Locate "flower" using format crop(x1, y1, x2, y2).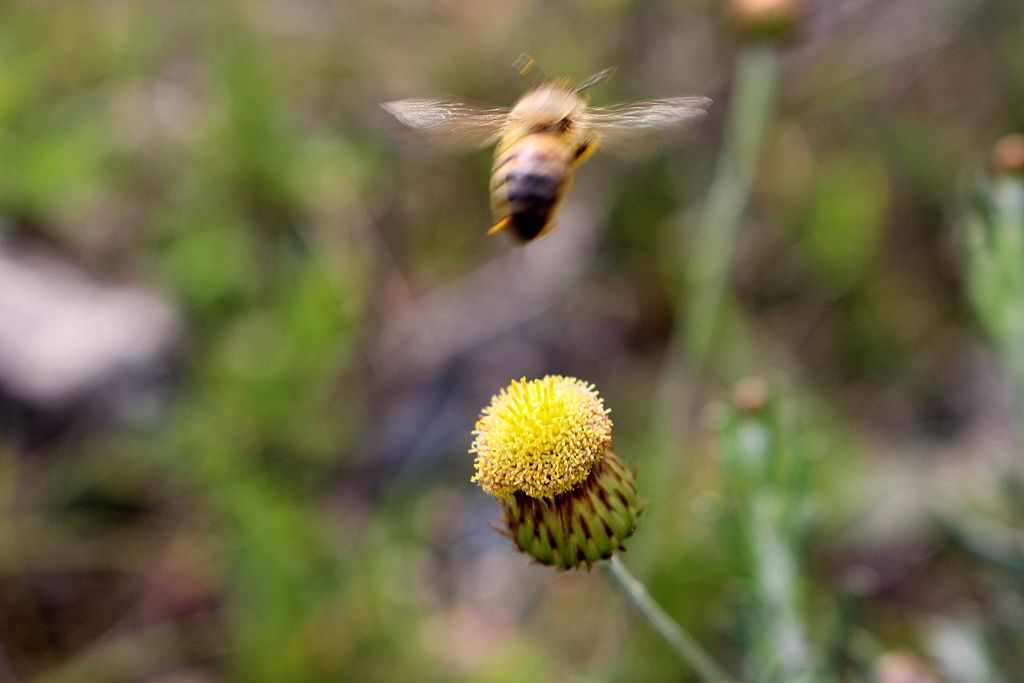
crop(458, 343, 641, 559).
